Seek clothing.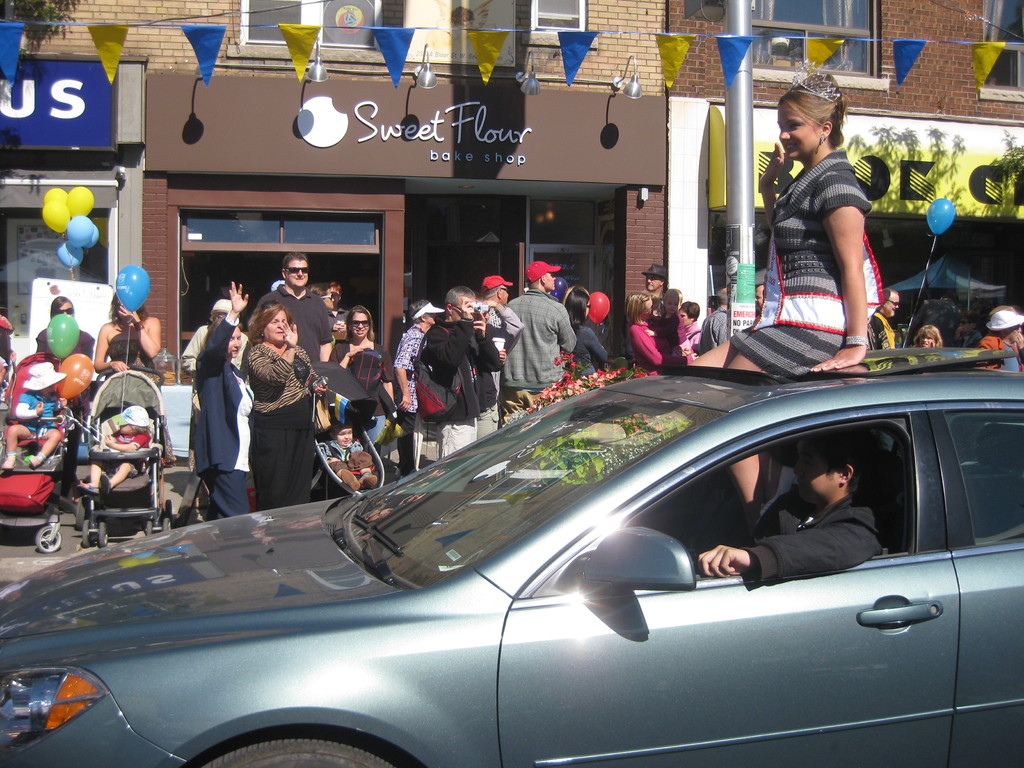
select_region(865, 311, 898, 346).
